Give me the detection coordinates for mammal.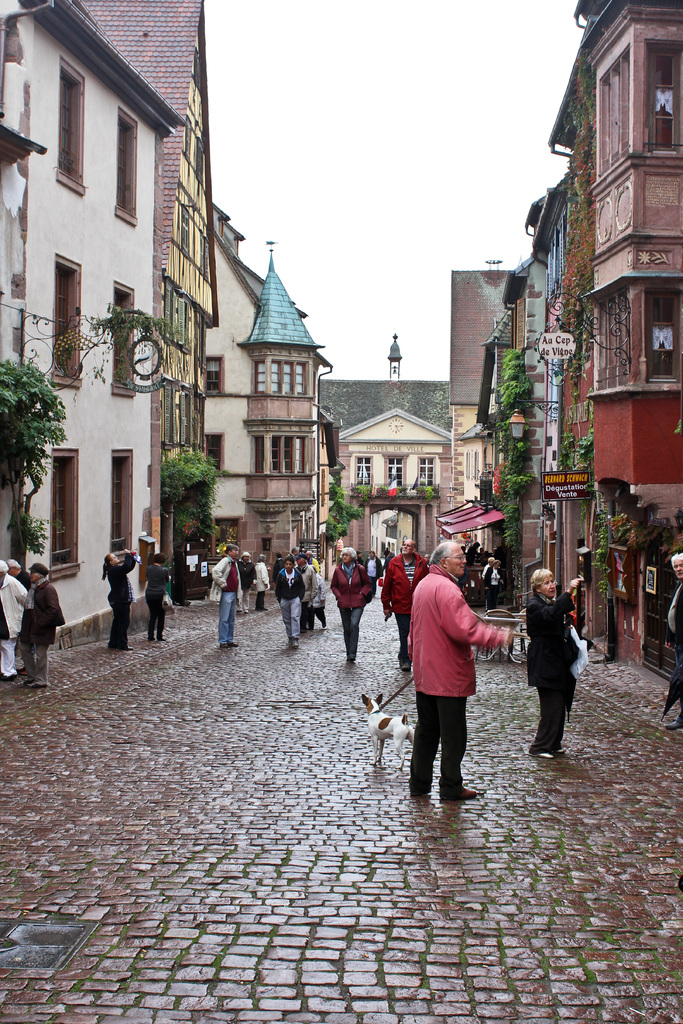
rect(485, 559, 504, 610).
